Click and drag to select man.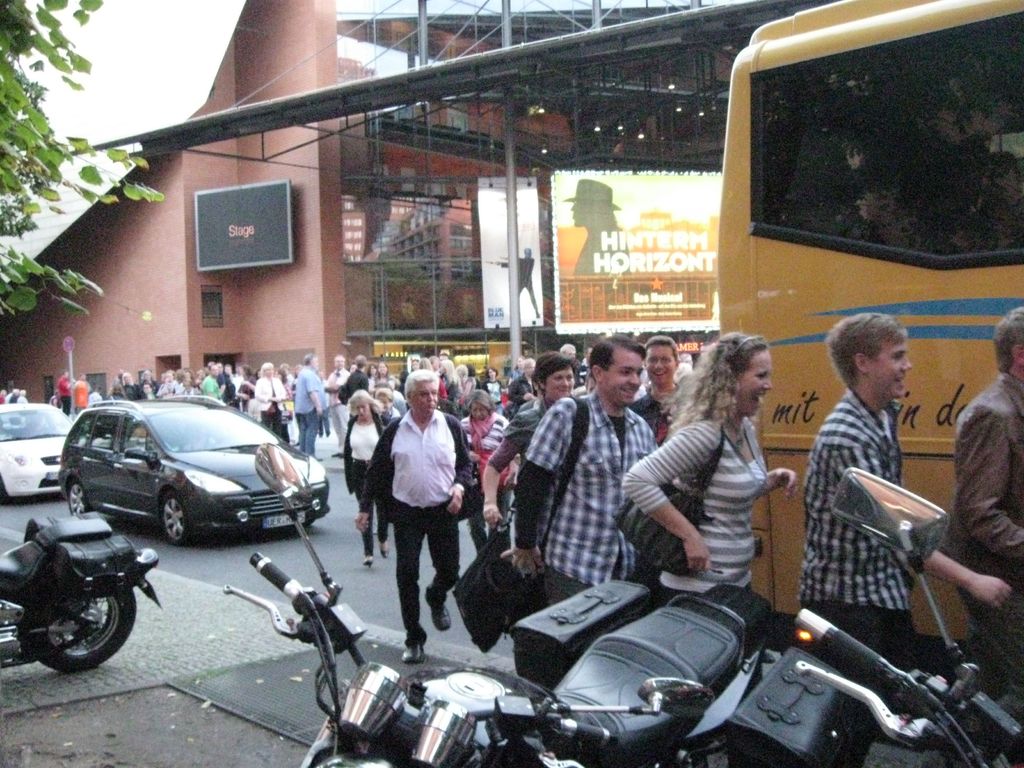
Selection: select_region(501, 333, 660, 607).
